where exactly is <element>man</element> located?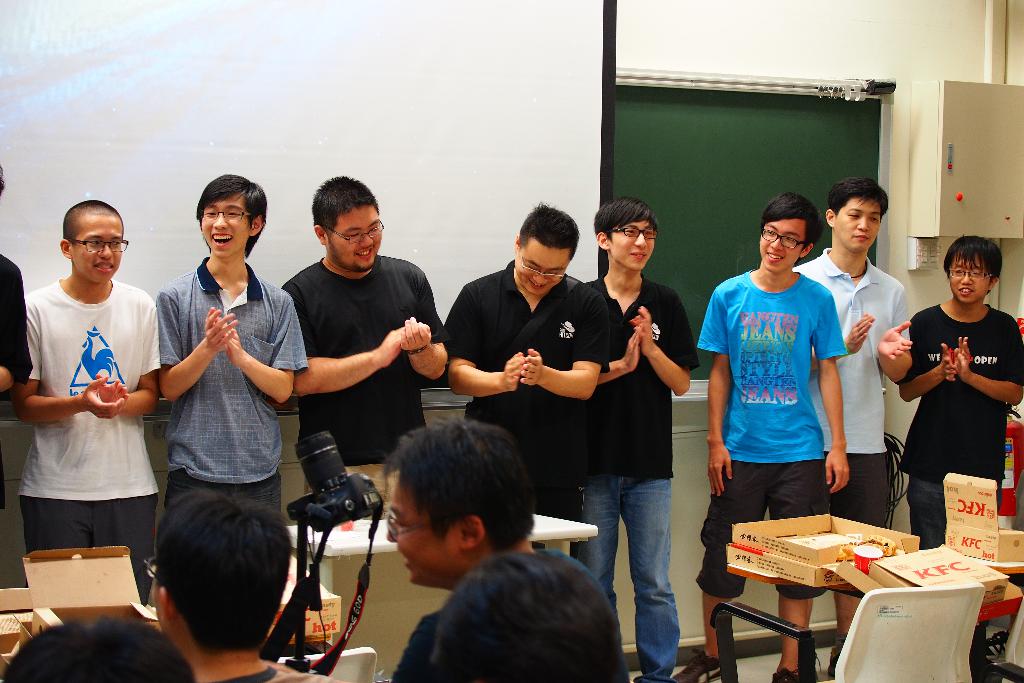
Its bounding box is box(383, 415, 632, 682).
